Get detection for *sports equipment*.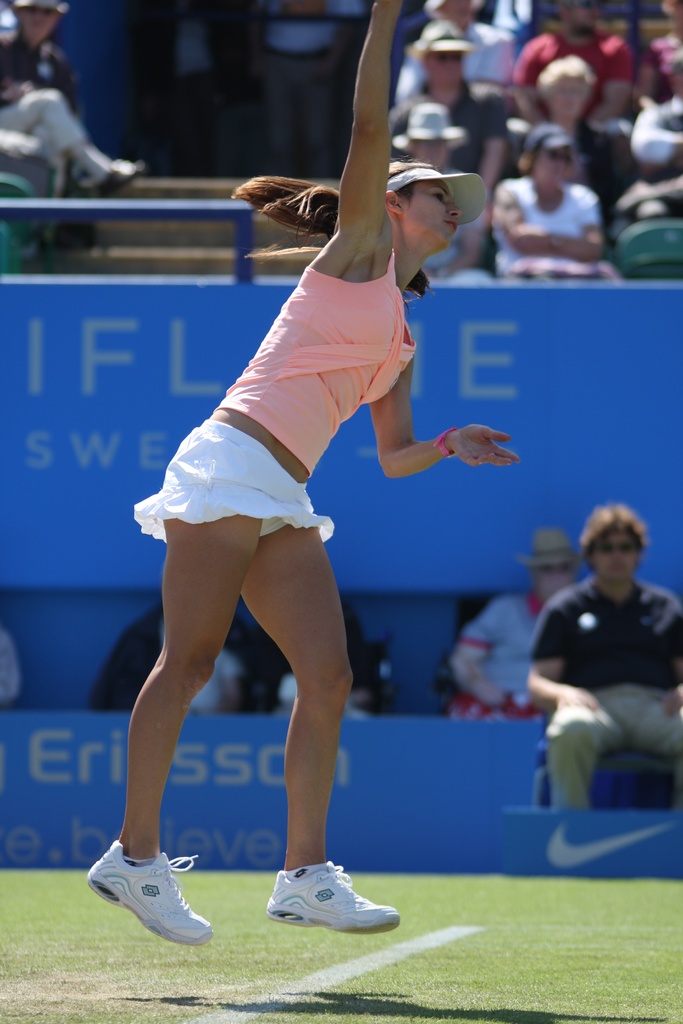
Detection: {"left": 265, "top": 862, "right": 399, "bottom": 937}.
